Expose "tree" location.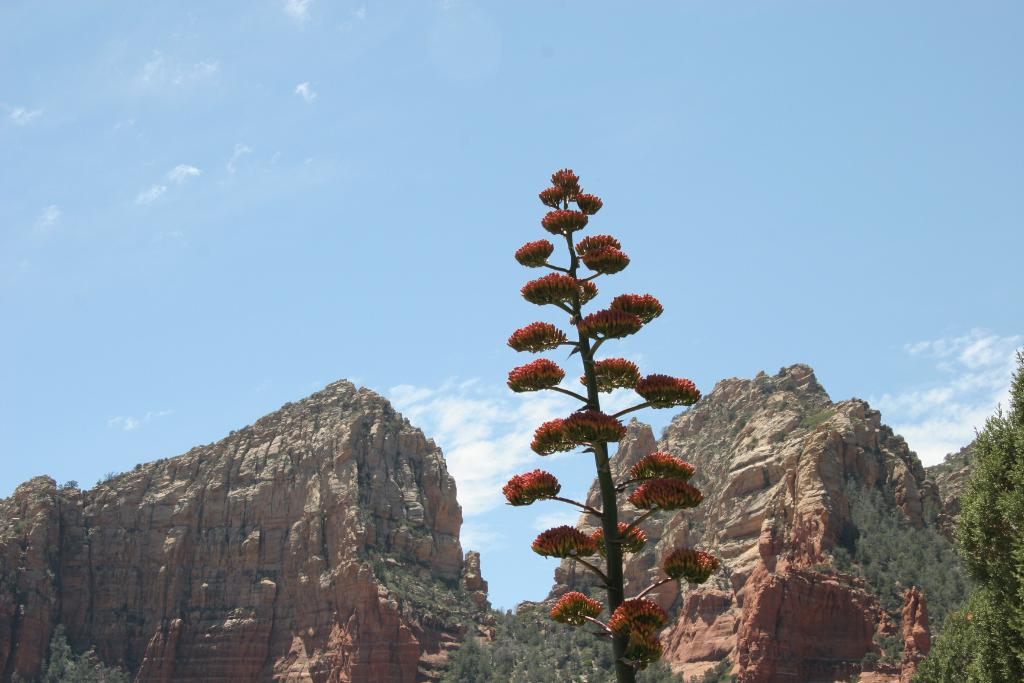
Exposed at bbox=[496, 152, 707, 682].
